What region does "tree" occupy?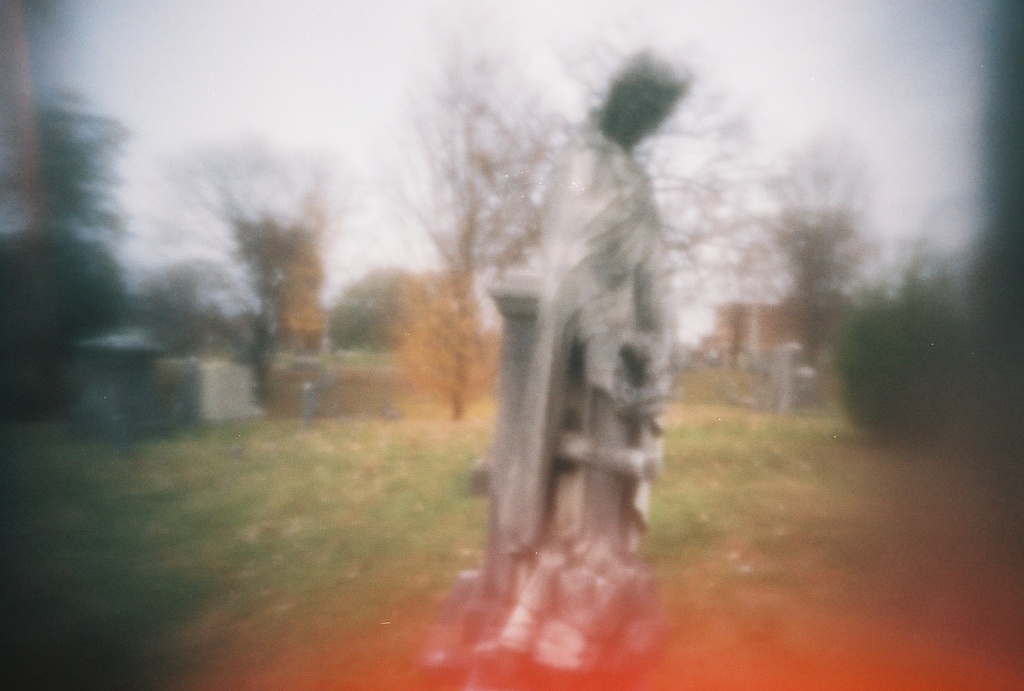
bbox=(376, 35, 561, 427).
